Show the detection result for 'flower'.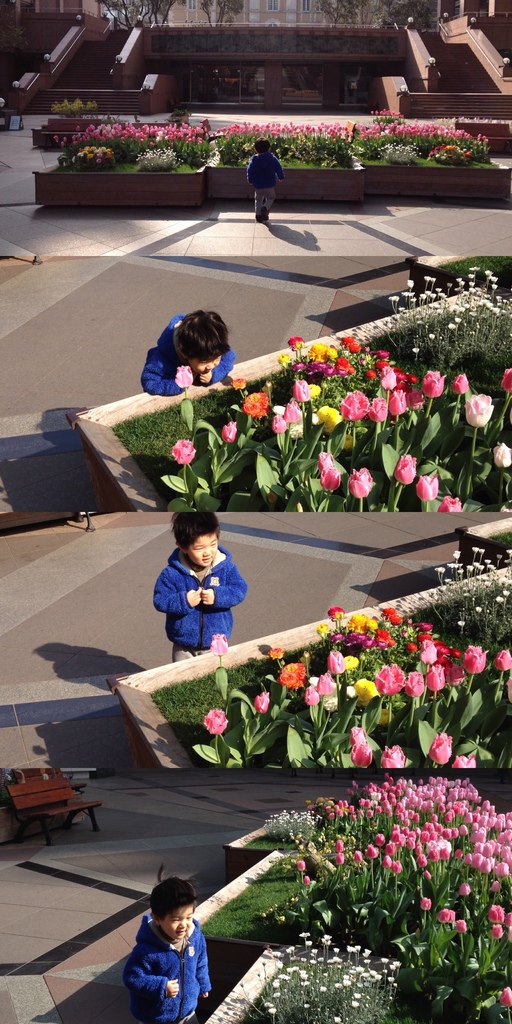
detection(416, 895, 435, 908).
